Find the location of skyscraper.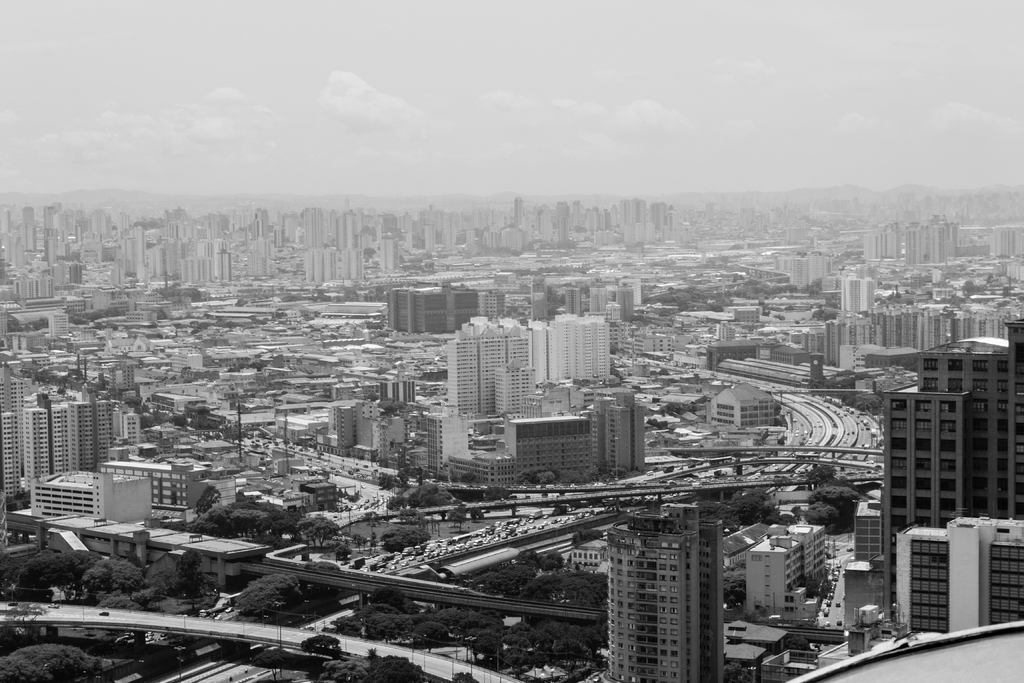
Location: 47,399,70,476.
